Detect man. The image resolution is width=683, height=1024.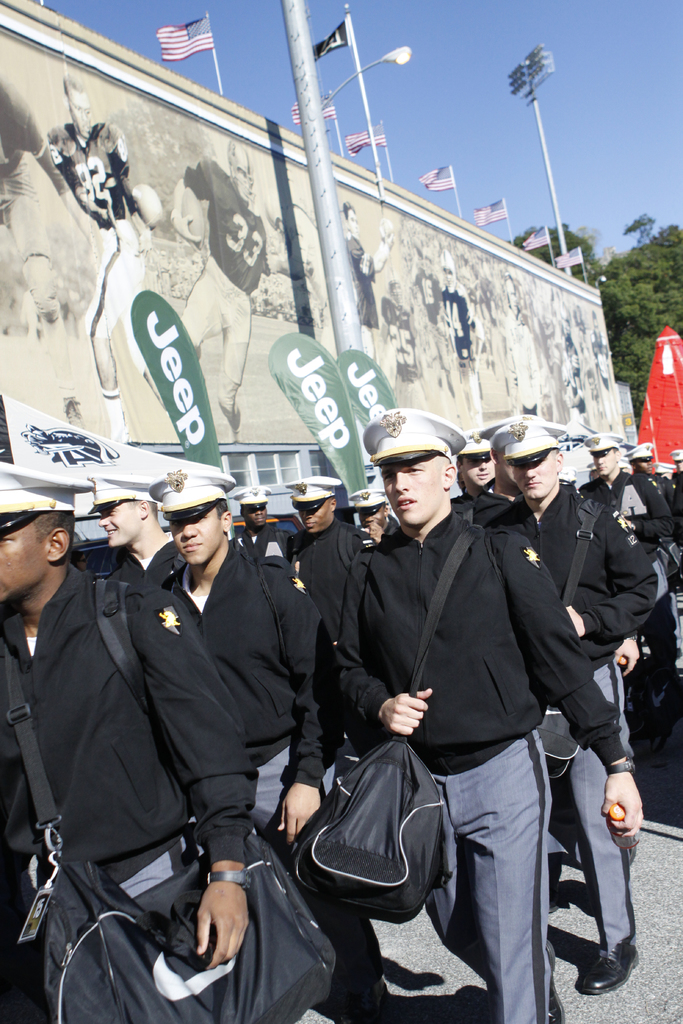
x1=583, y1=429, x2=682, y2=689.
